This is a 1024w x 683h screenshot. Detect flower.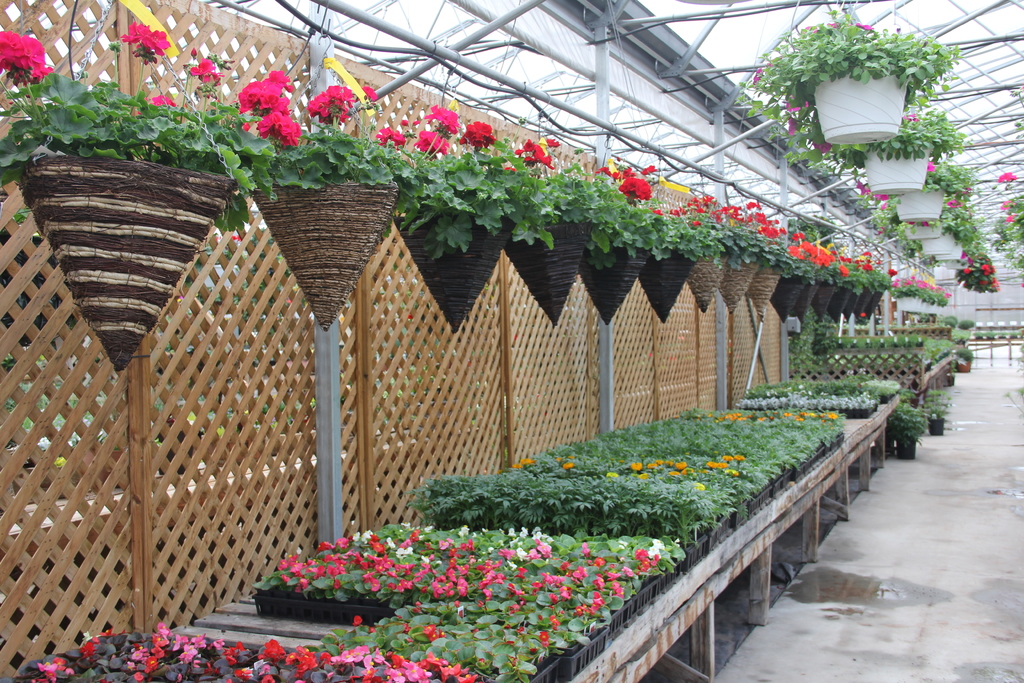
{"left": 462, "top": 114, "right": 495, "bottom": 147}.
